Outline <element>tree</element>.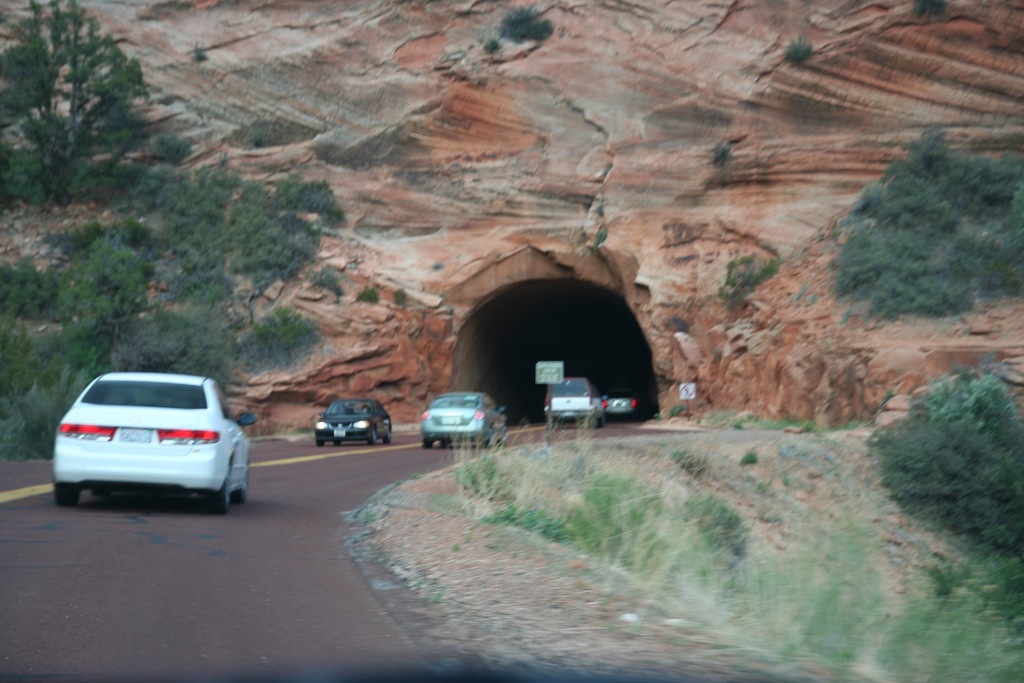
Outline: 0 235 221 452.
